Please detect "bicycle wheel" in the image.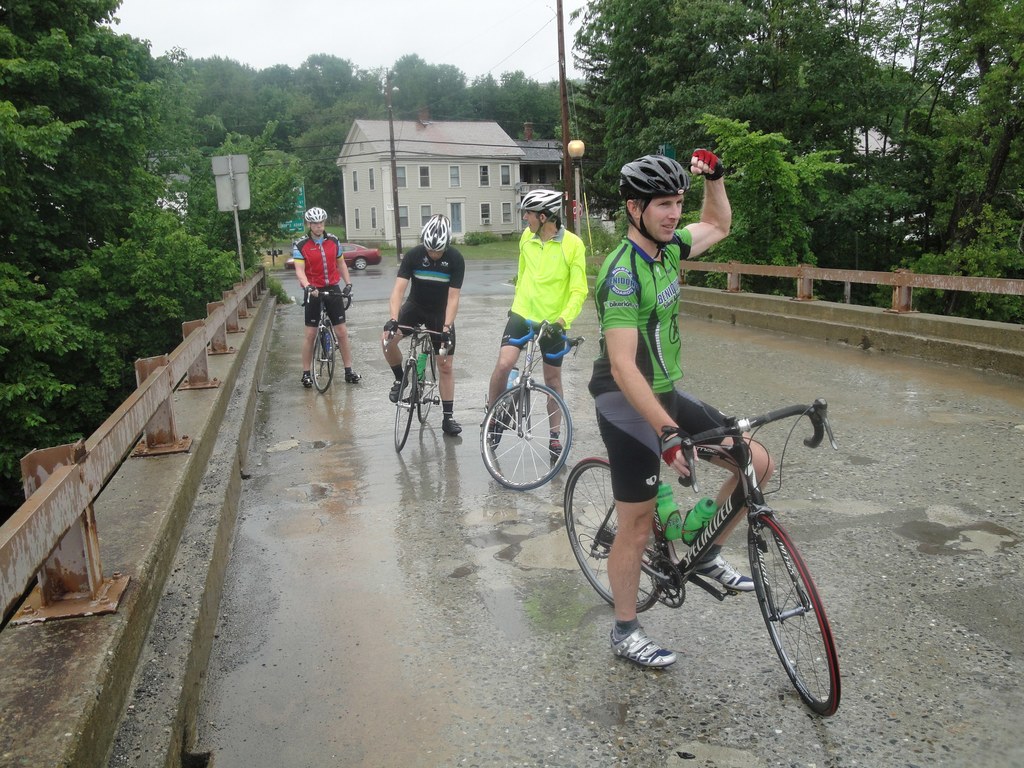
[323, 320, 334, 380].
